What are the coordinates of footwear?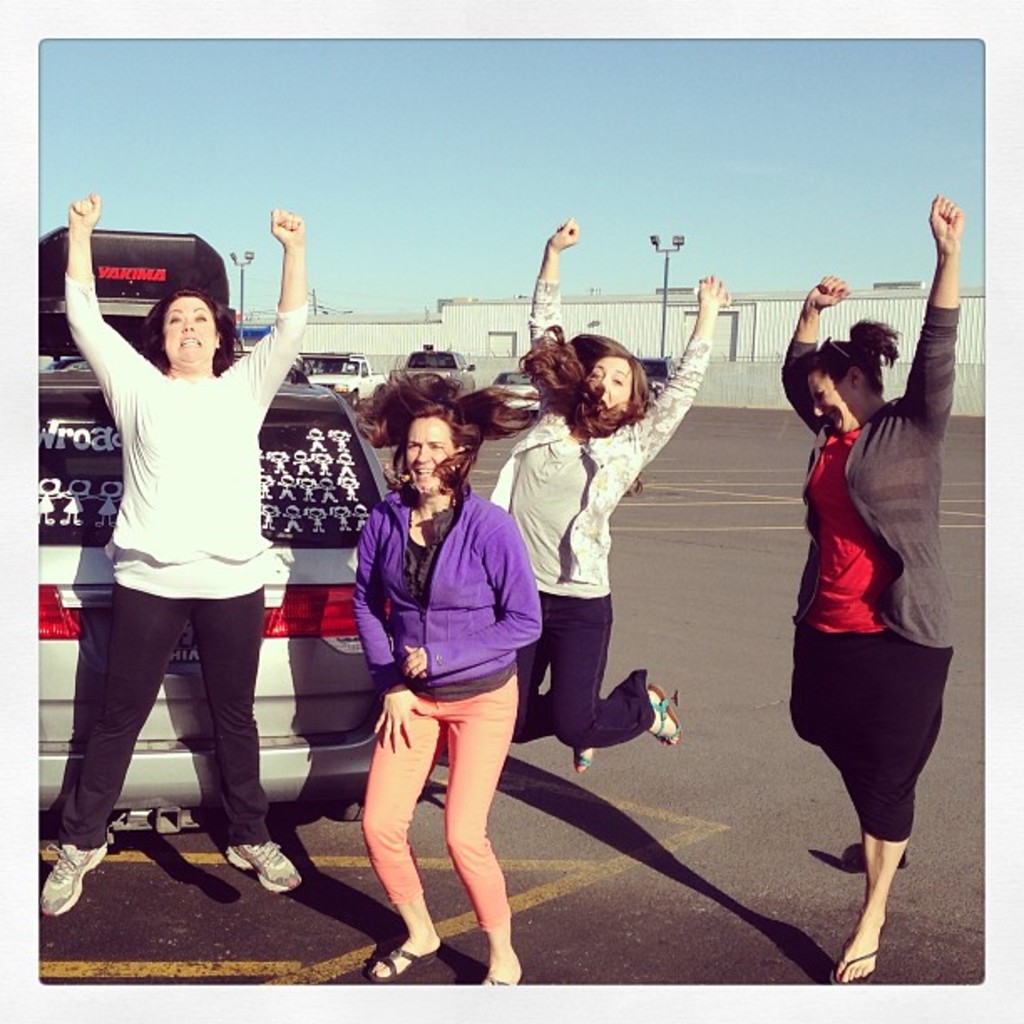
<box>33,838,109,919</box>.
